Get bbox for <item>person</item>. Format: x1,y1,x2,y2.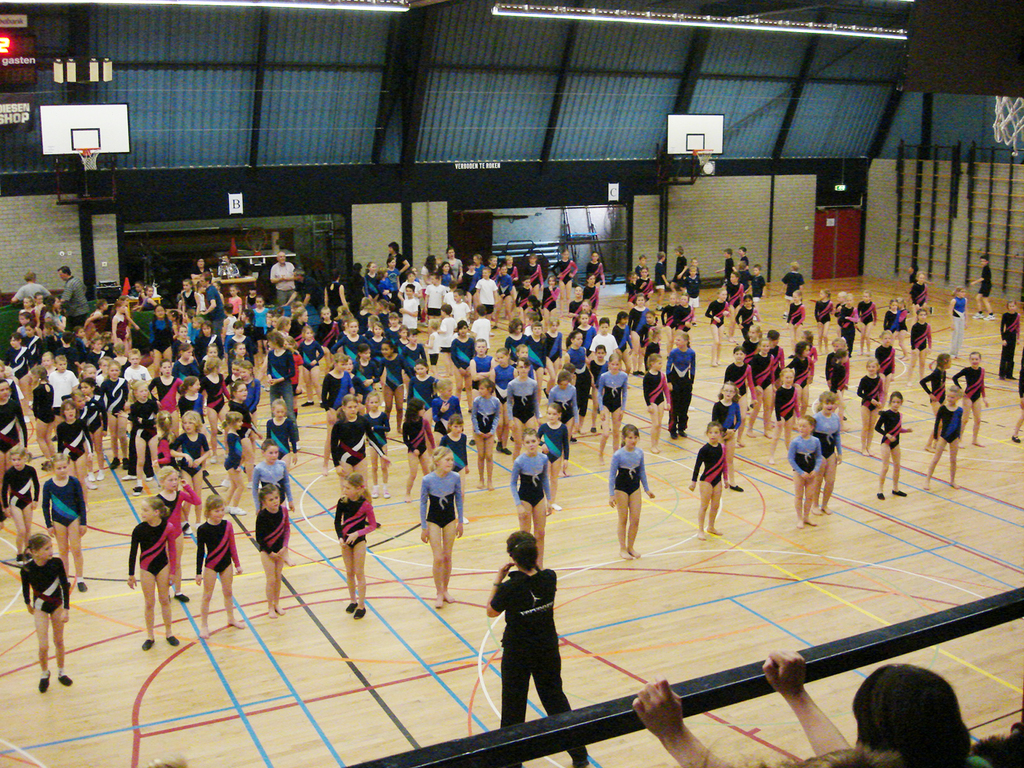
855,364,886,456.
